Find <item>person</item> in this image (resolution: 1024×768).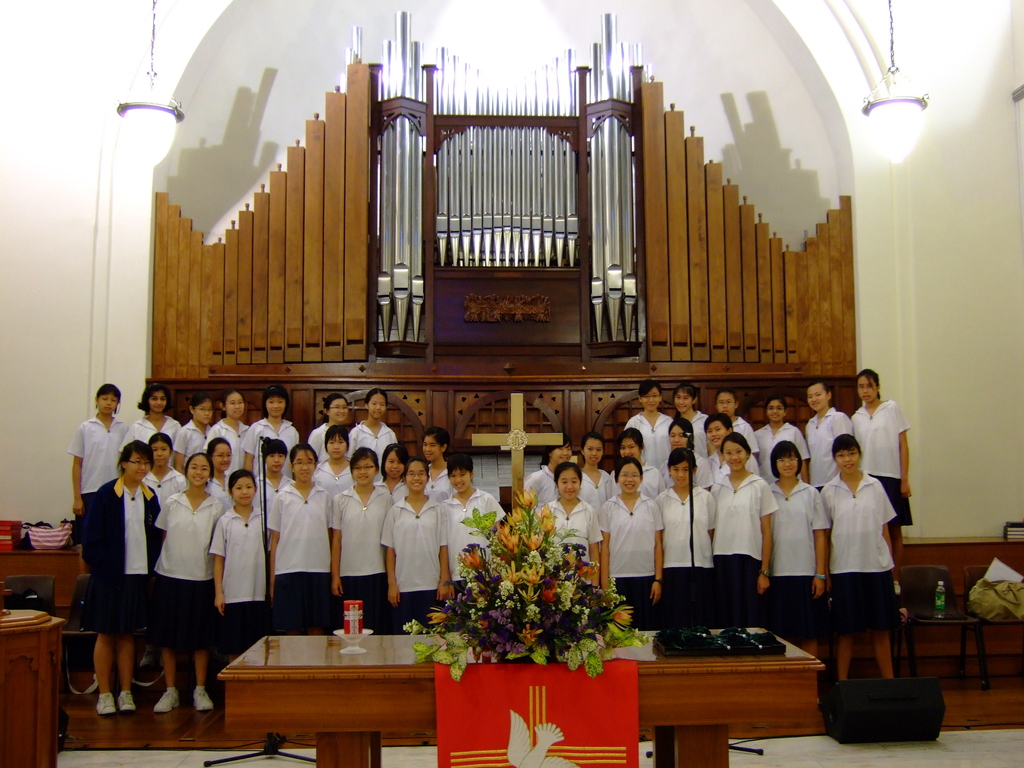
(left=311, top=422, right=356, bottom=497).
